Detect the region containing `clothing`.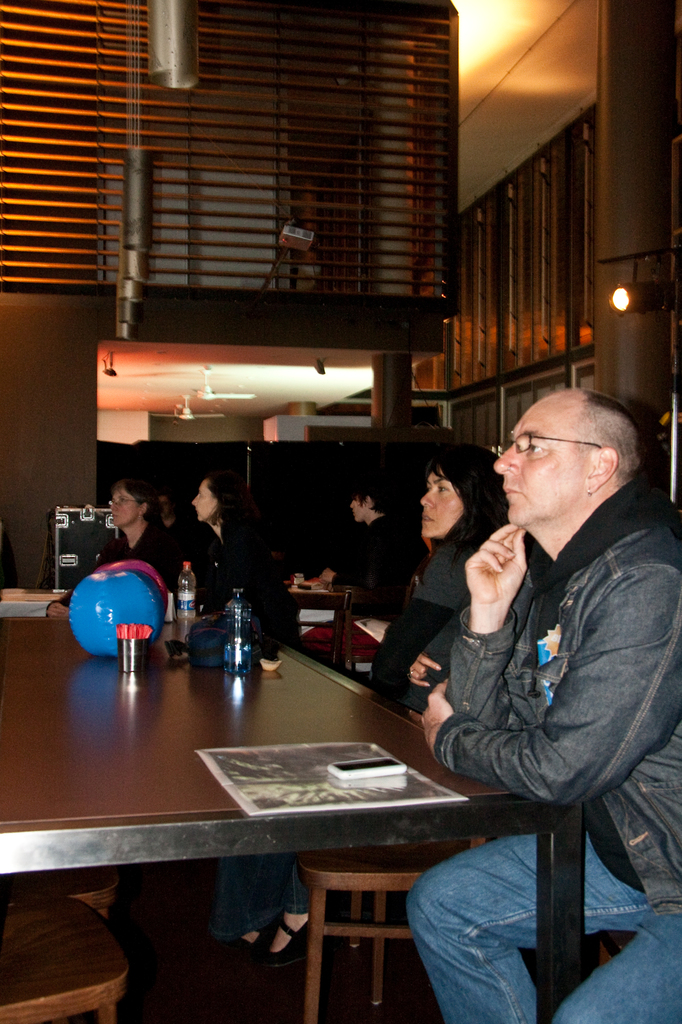
x1=195 y1=511 x2=298 y2=649.
